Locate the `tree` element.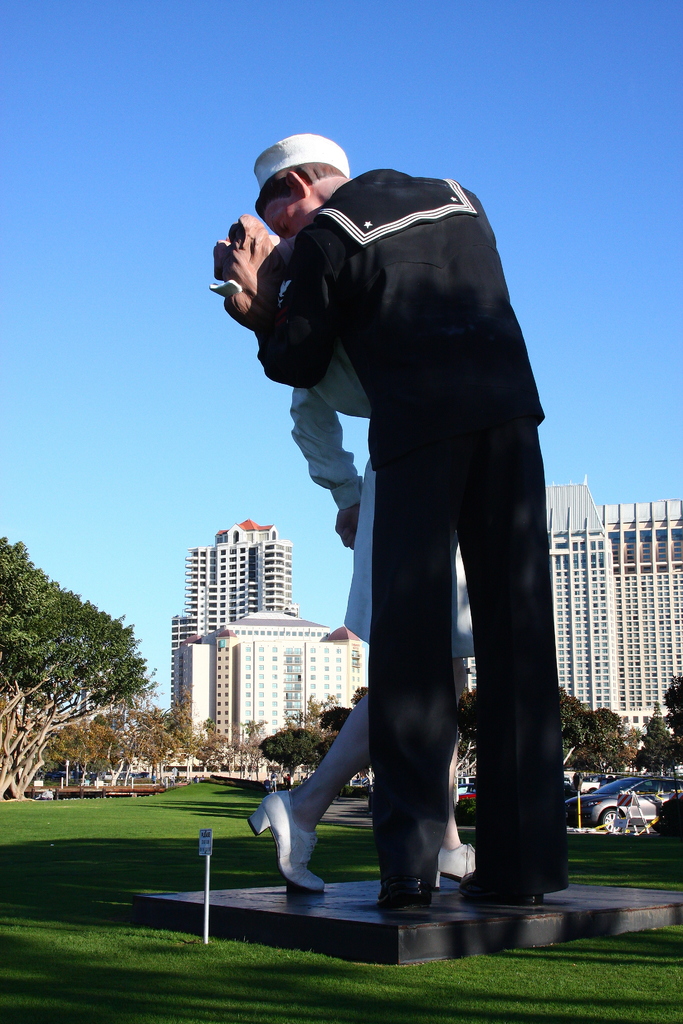
Element bbox: detection(318, 709, 357, 740).
